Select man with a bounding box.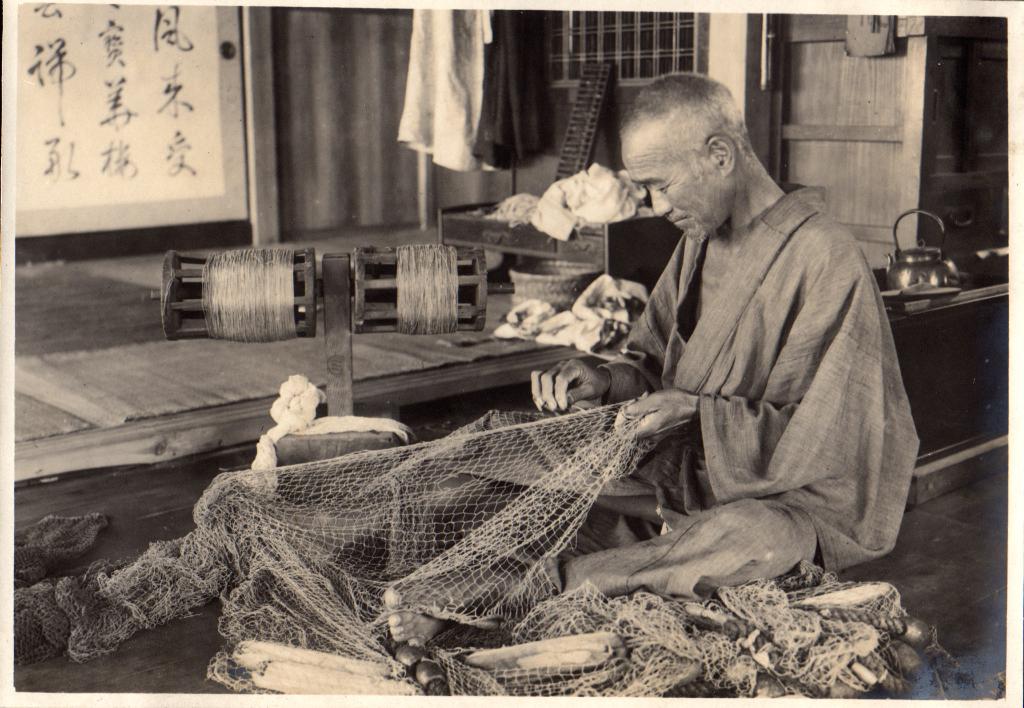
{"x1": 445, "y1": 66, "x2": 927, "y2": 630}.
